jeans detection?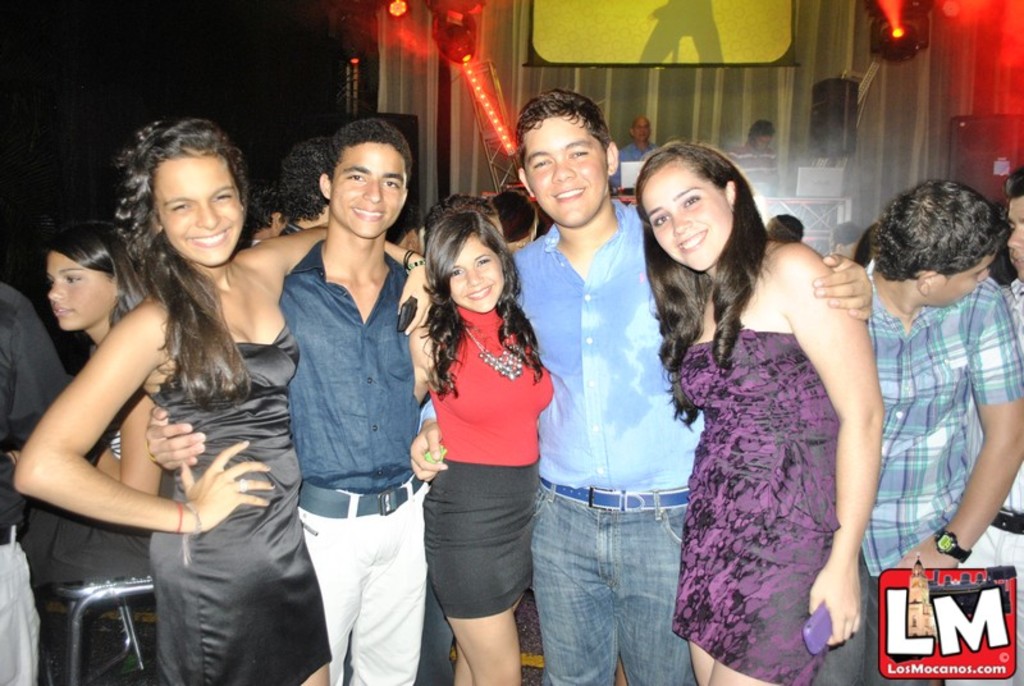
[529,480,701,685]
